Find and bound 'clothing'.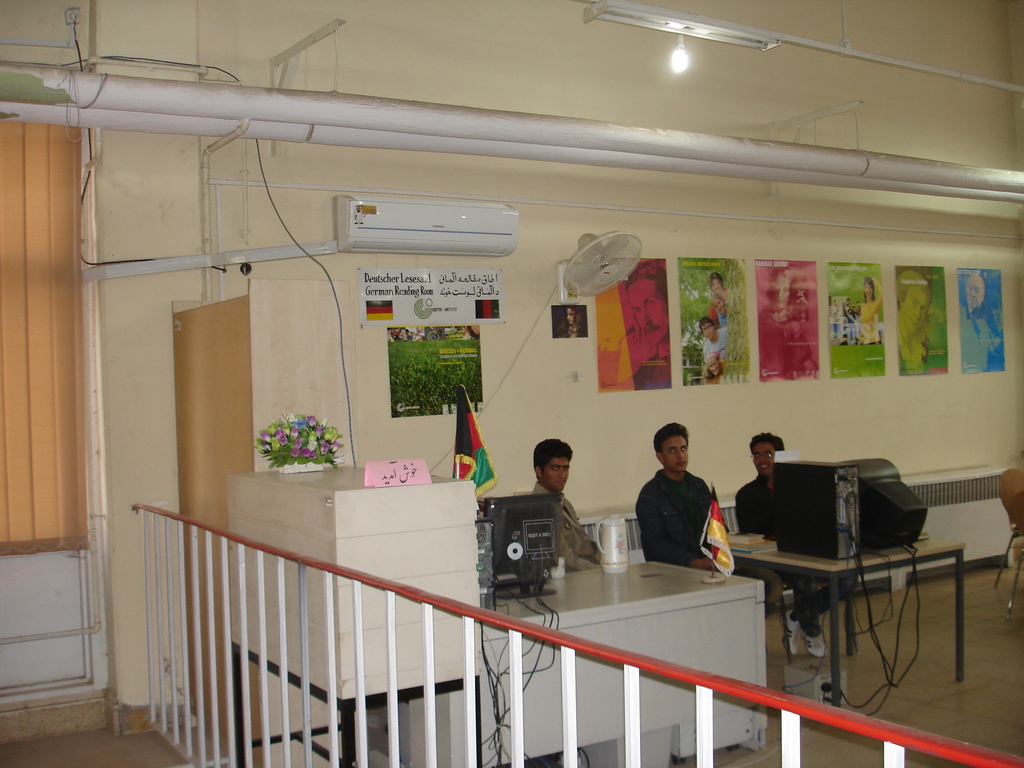
Bound: crop(537, 486, 606, 570).
